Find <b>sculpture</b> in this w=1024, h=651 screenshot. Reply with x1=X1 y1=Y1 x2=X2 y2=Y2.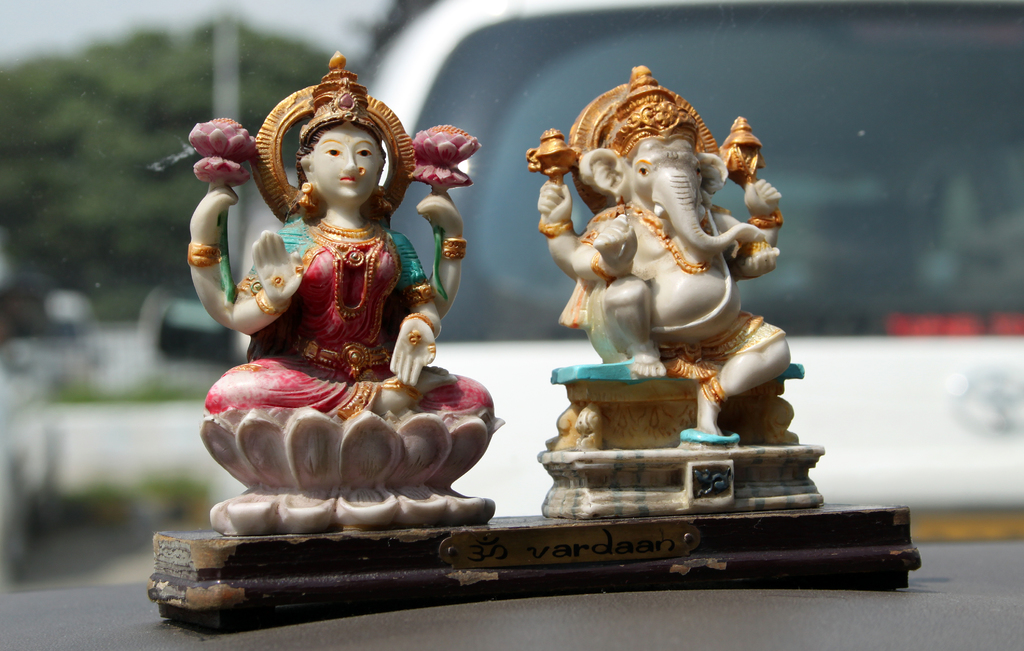
x1=527 y1=61 x2=829 y2=518.
